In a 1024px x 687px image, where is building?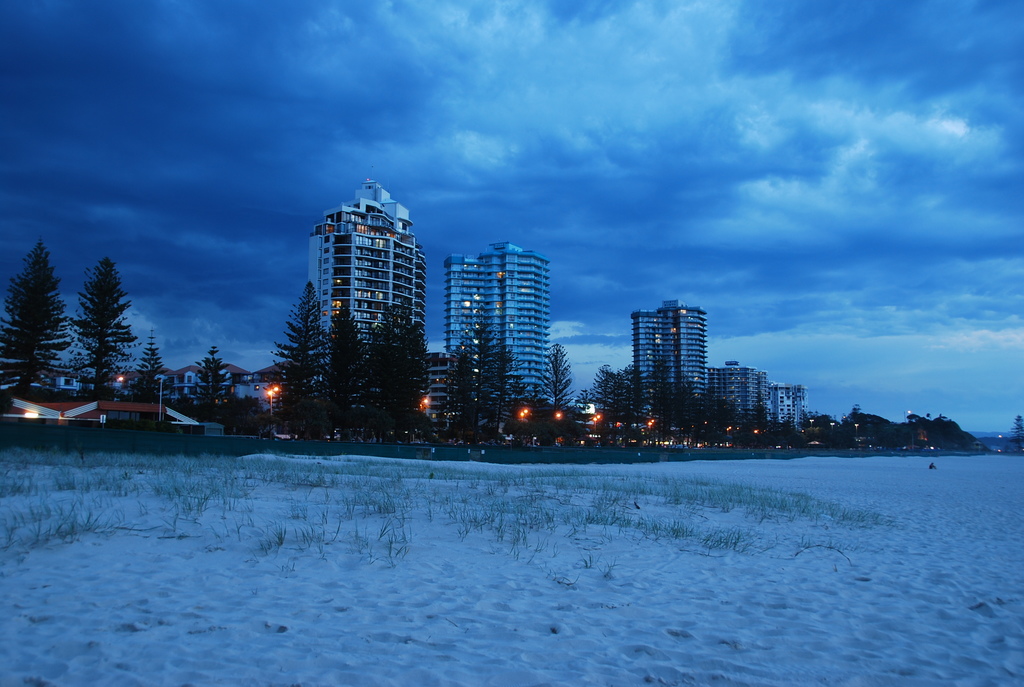
bbox=[303, 167, 426, 407].
